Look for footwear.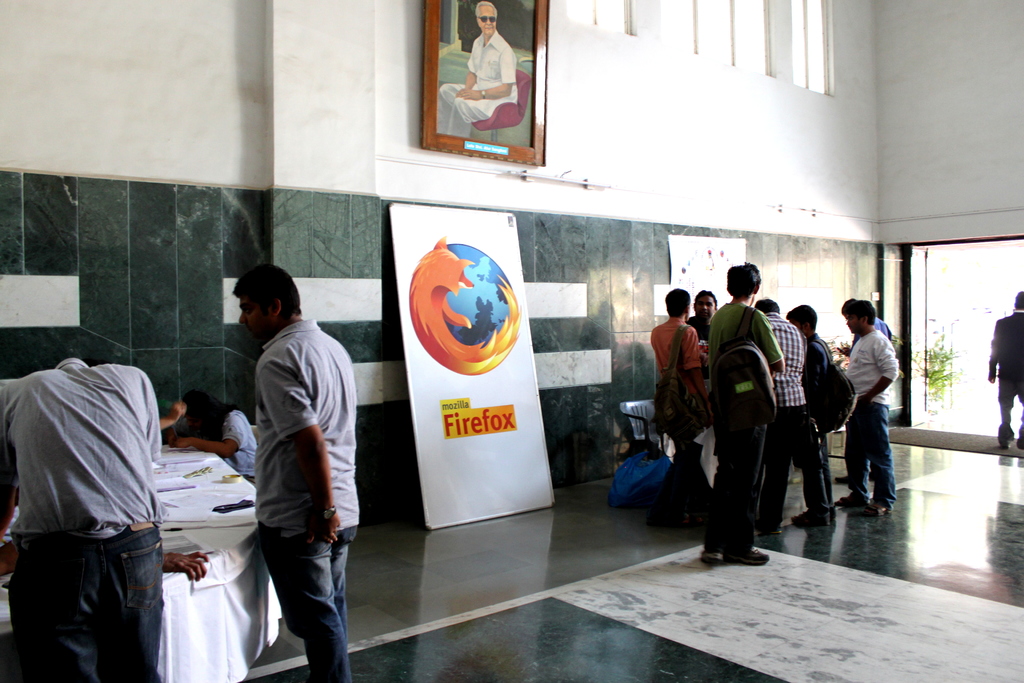
Found: <bbox>732, 546, 776, 566</bbox>.
